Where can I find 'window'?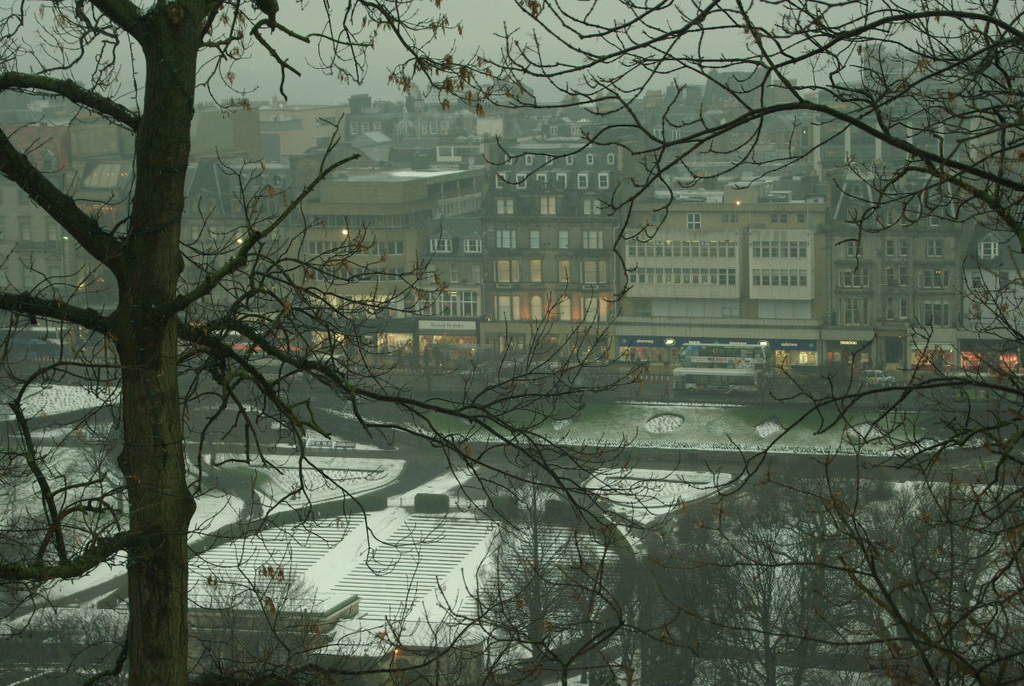
You can find it at pyautogui.locateOnScreen(406, 284, 482, 317).
